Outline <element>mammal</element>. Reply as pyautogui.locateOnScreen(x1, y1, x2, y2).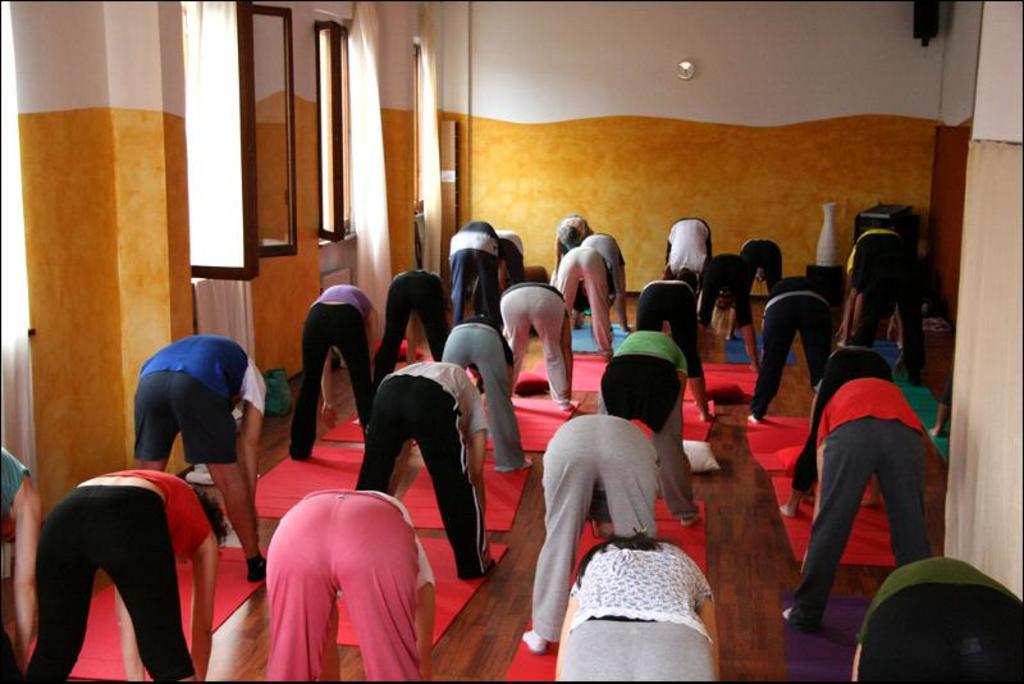
pyautogui.locateOnScreen(434, 322, 531, 478).
